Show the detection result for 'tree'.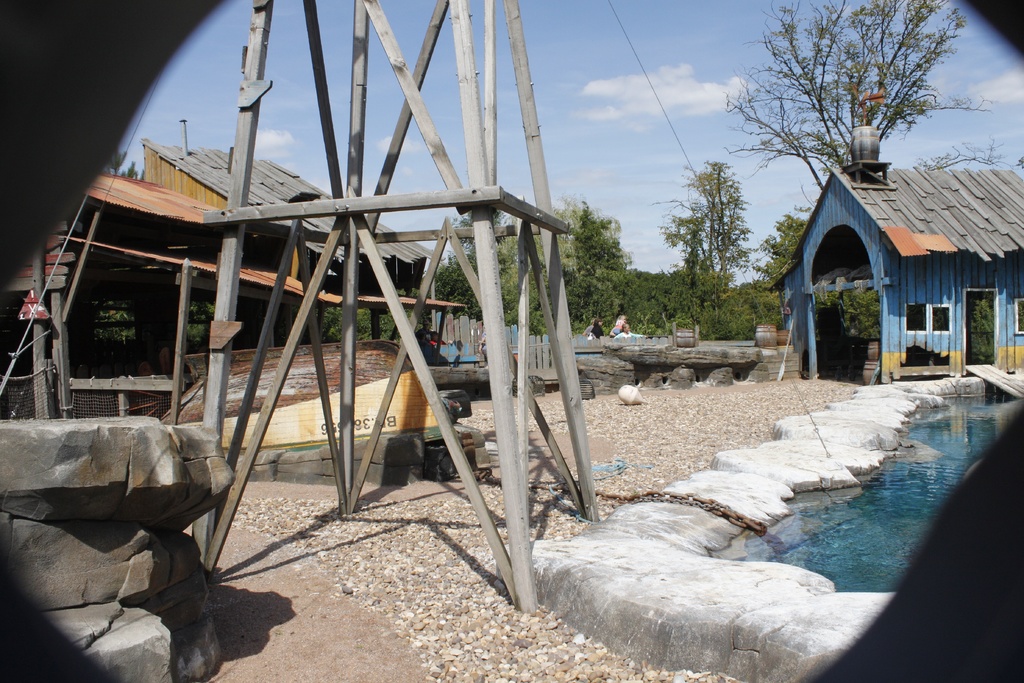
select_region(709, 0, 1023, 217).
